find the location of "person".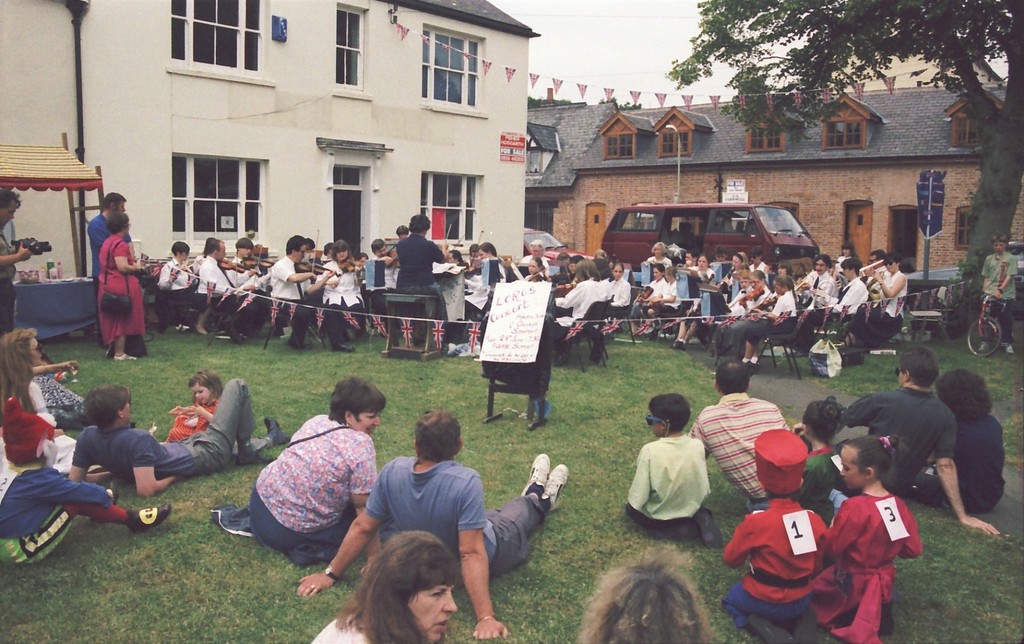
Location: locate(241, 374, 391, 572).
